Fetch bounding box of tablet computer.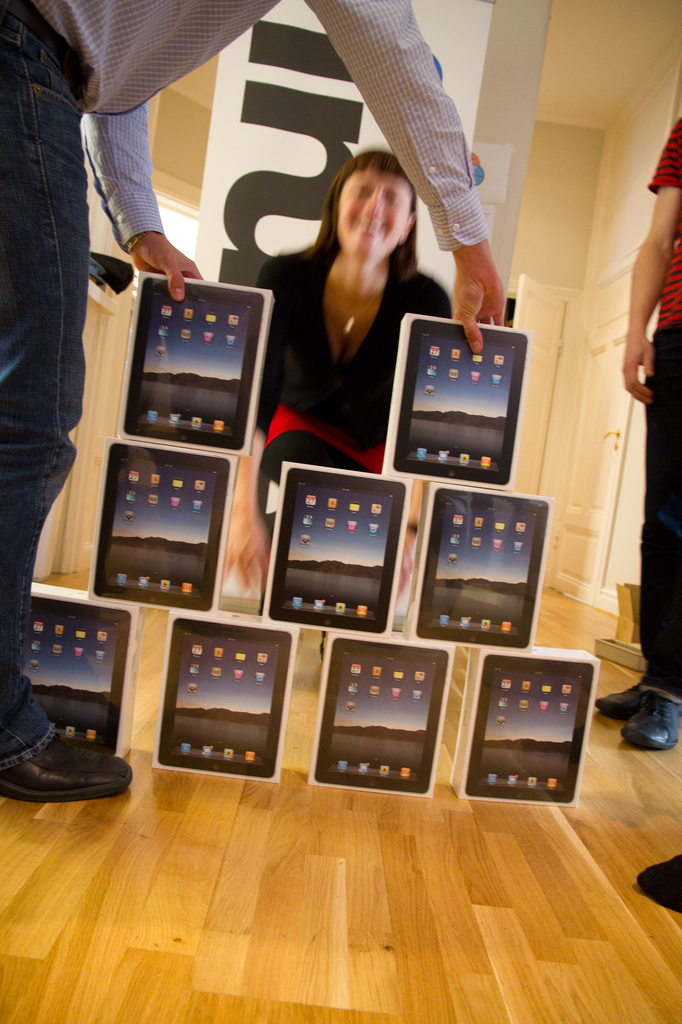
Bbox: locate(91, 445, 232, 612).
